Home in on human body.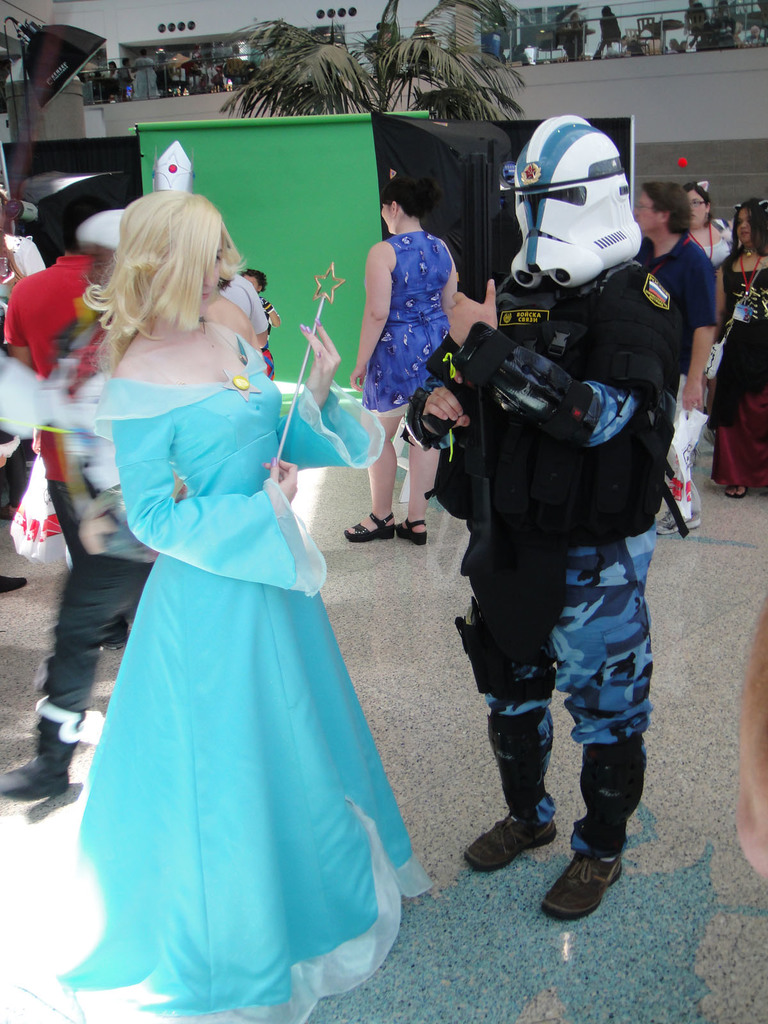
Homed in at [0,204,152,808].
